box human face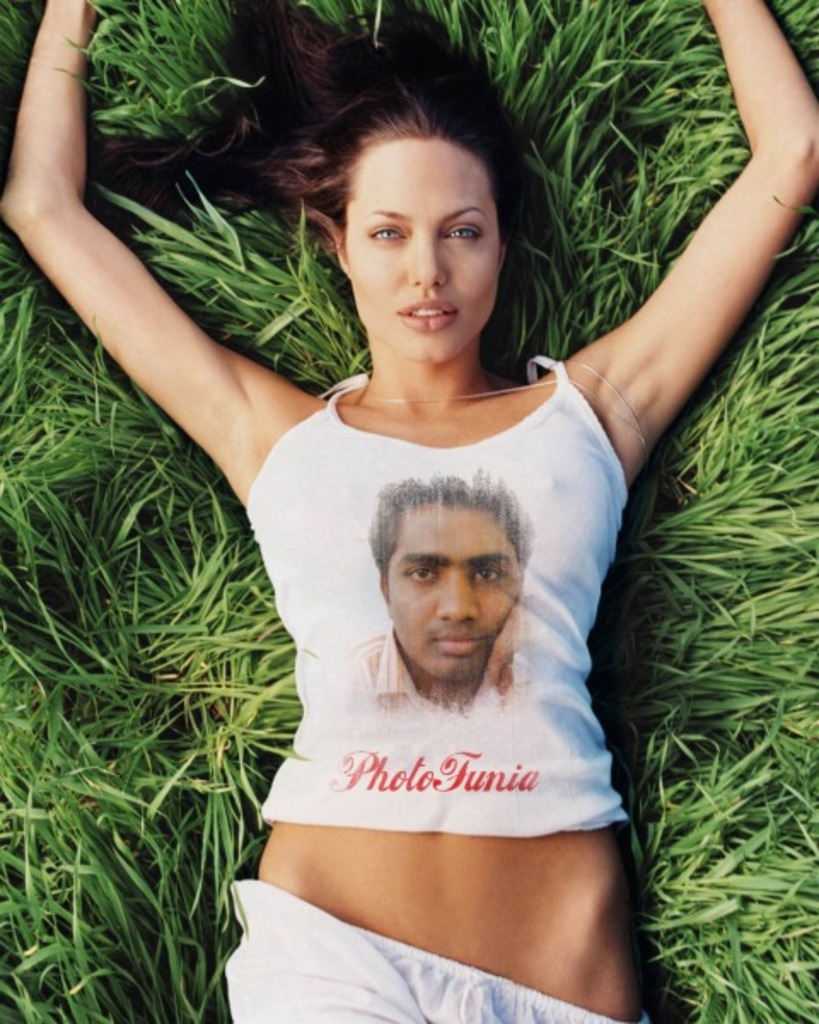
bbox(386, 503, 526, 686)
